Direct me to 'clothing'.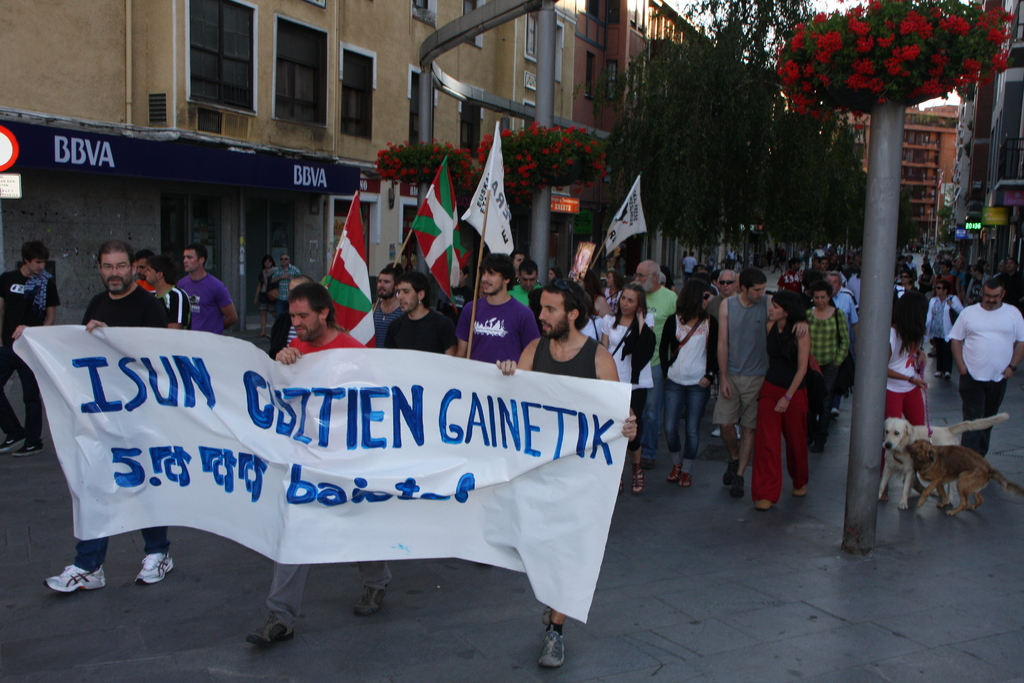
Direction: (886,283,932,368).
